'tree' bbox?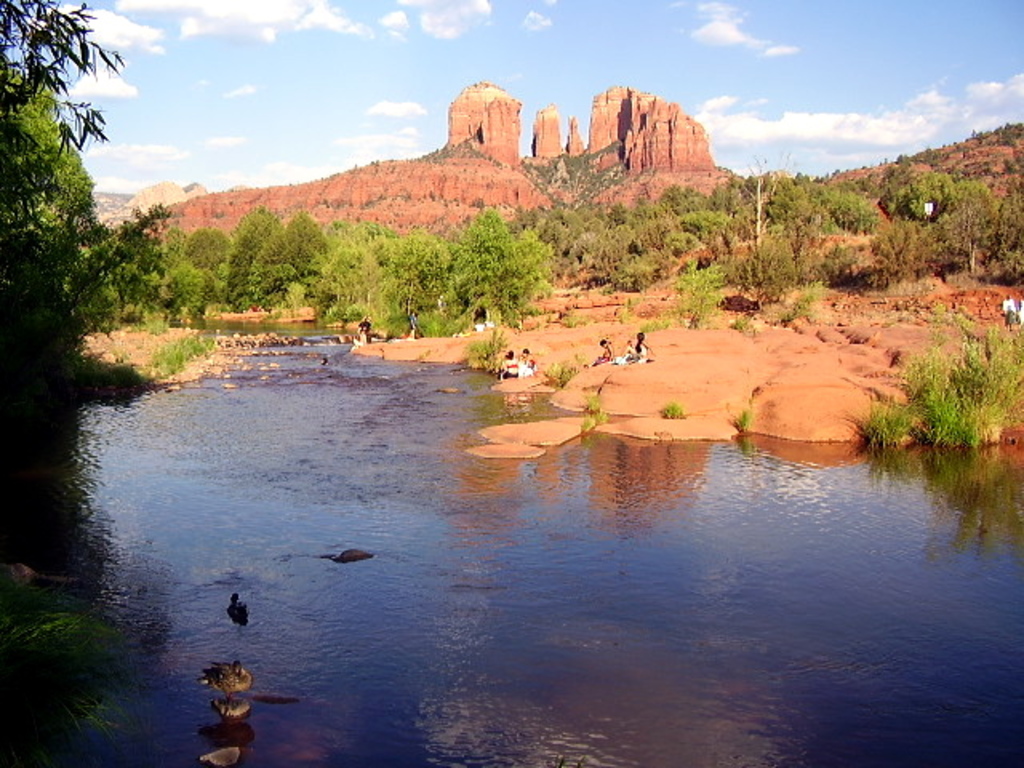
454, 208, 555, 318
